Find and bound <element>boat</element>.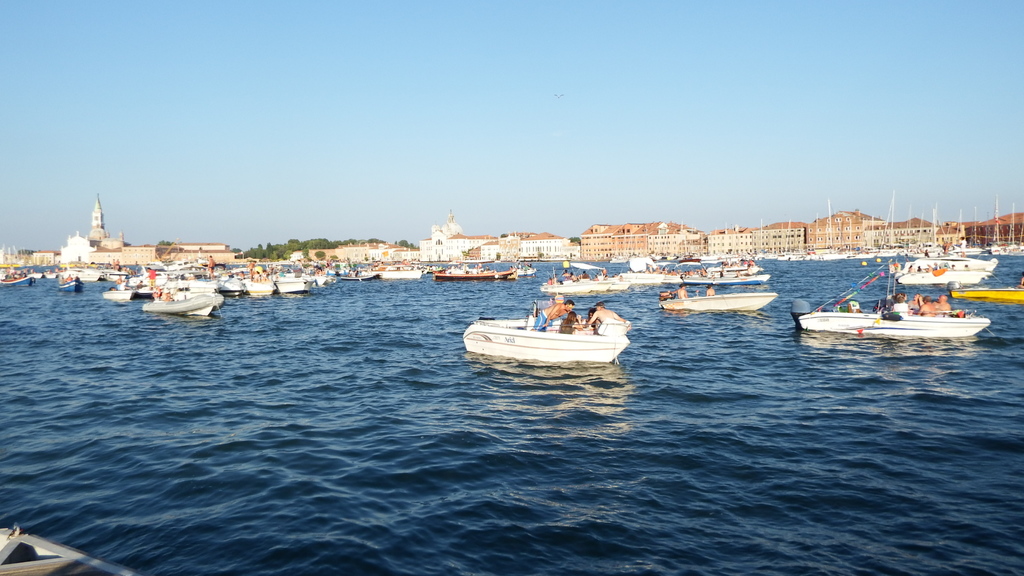
Bound: [left=56, top=269, right=79, bottom=292].
